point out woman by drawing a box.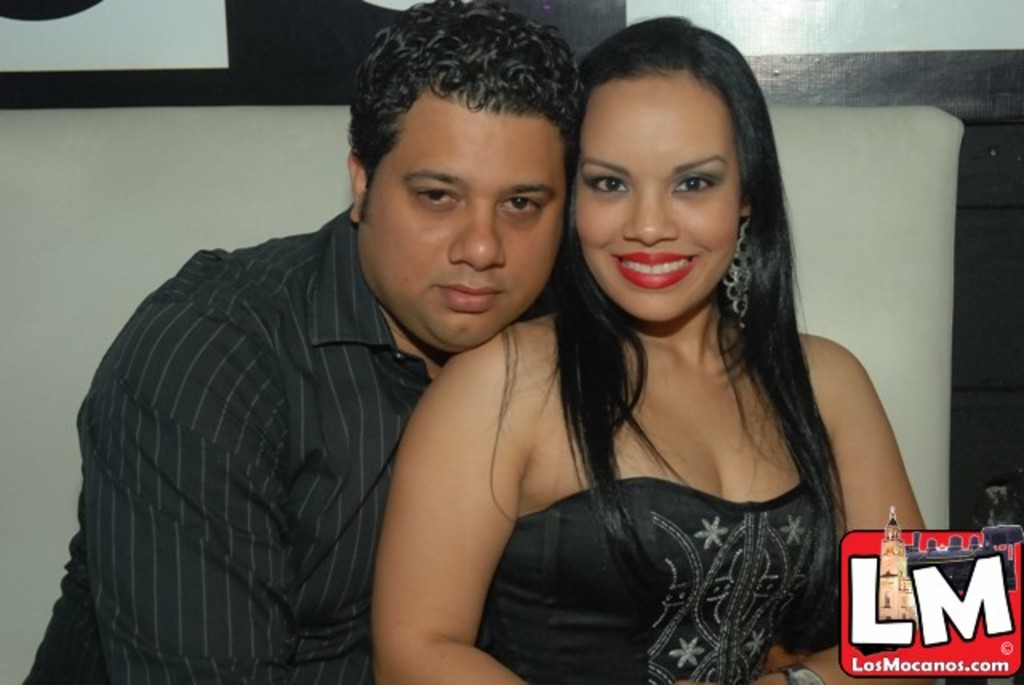
Rect(374, 5, 902, 684).
